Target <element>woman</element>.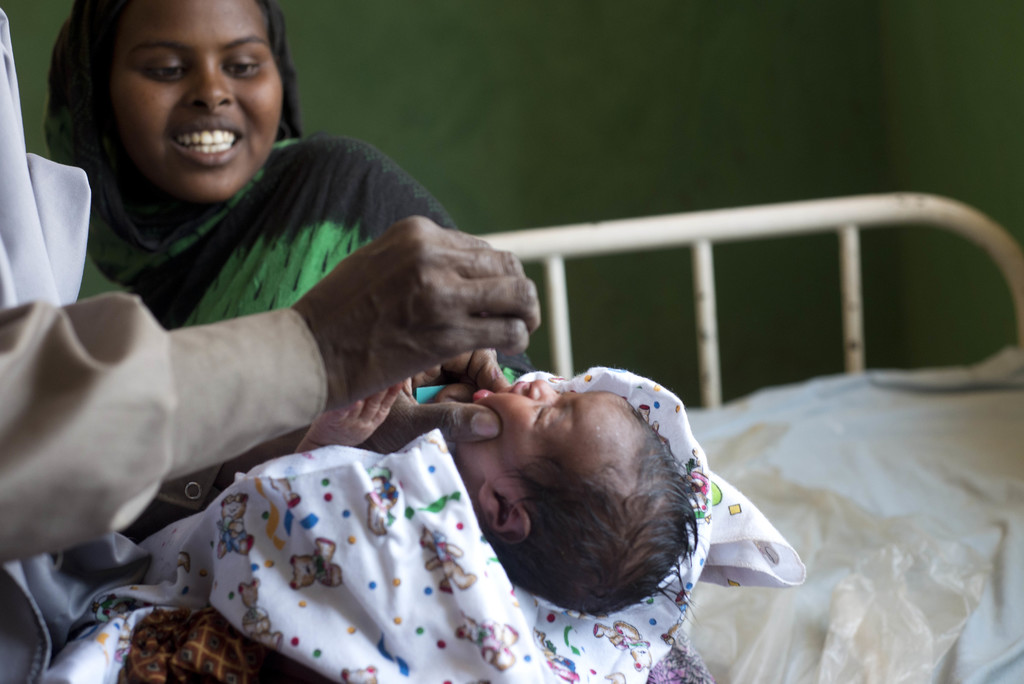
Target region: 37/0/515/683.
